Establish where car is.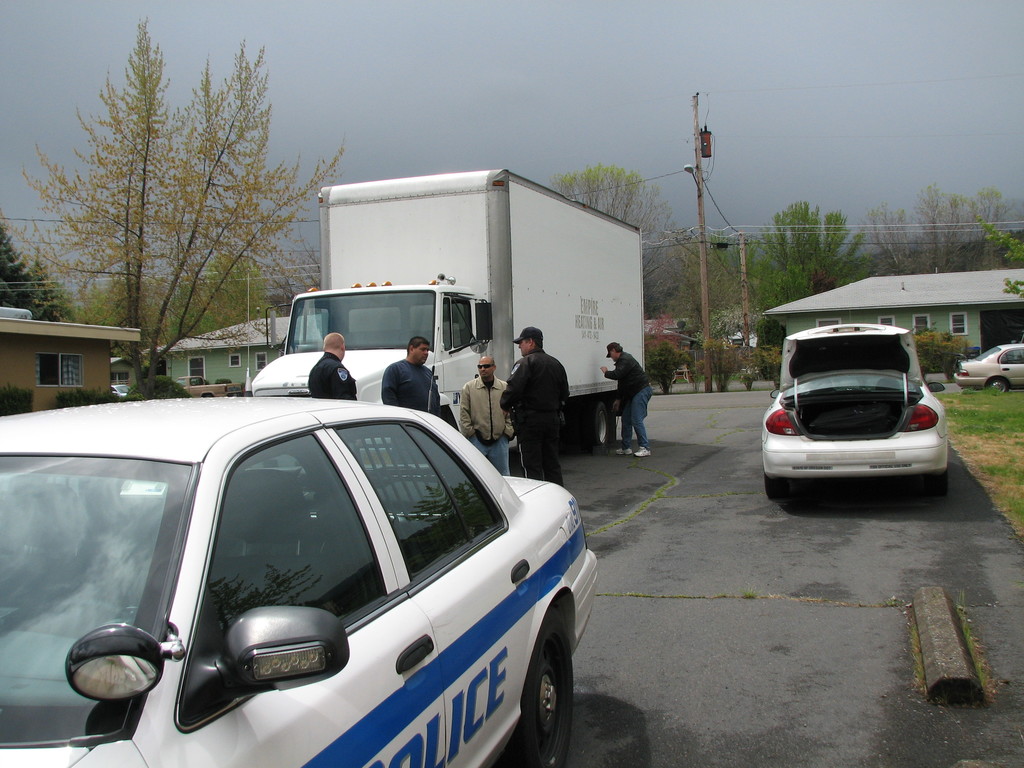
Established at {"x1": 0, "y1": 269, "x2": 596, "y2": 767}.
